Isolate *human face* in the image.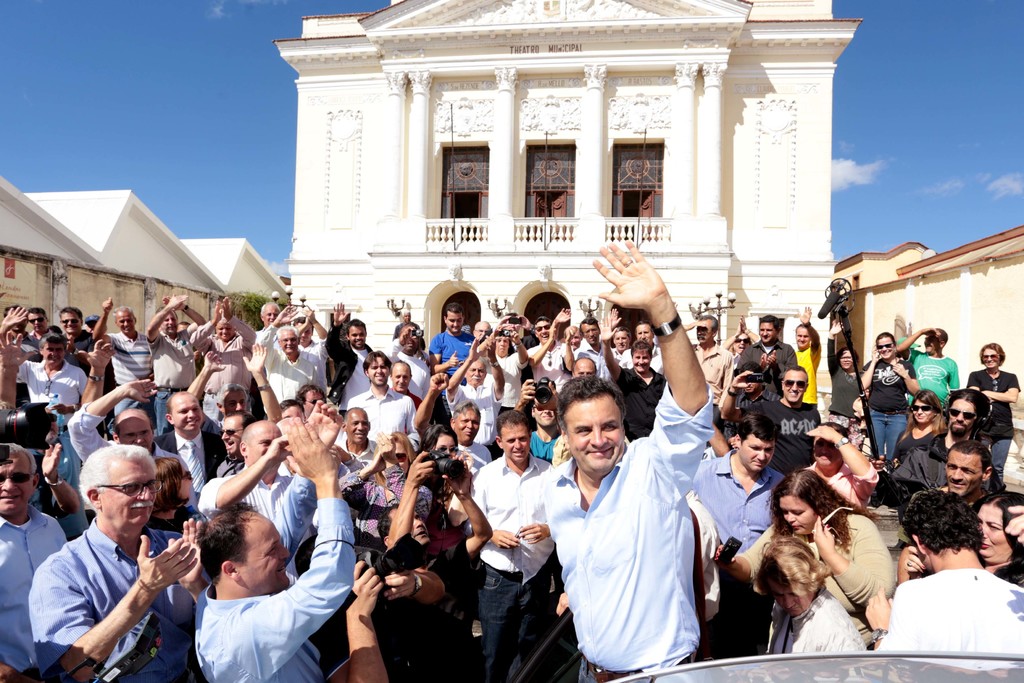
Isolated region: {"left": 350, "top": 330, "right": 369, "bottom": 345}.
